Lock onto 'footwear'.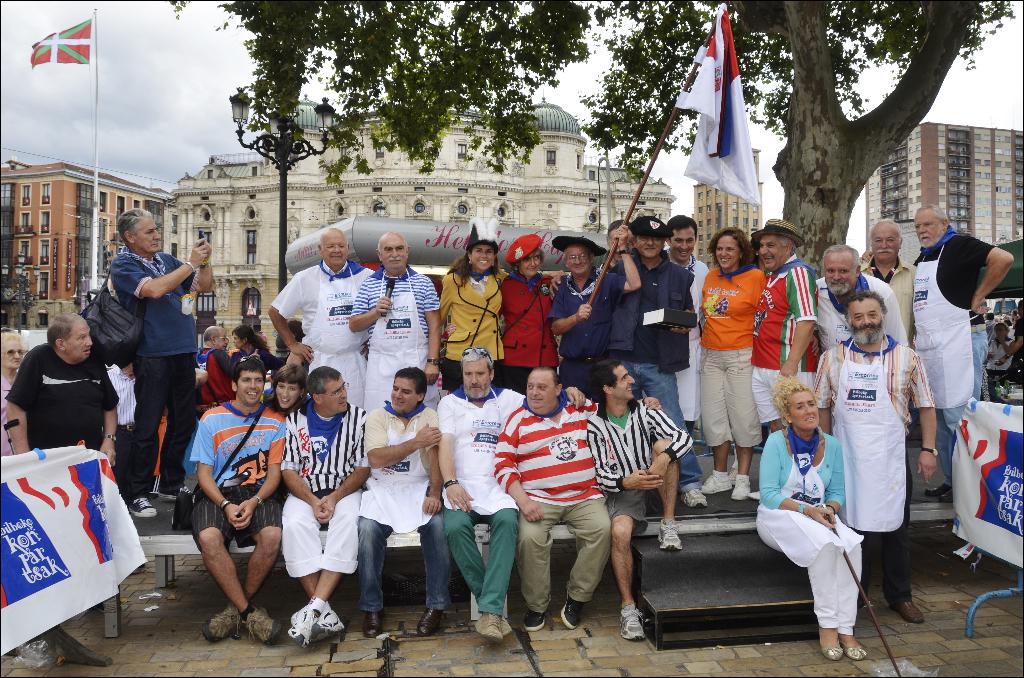
Locked: [660, 518, 683, 551].
